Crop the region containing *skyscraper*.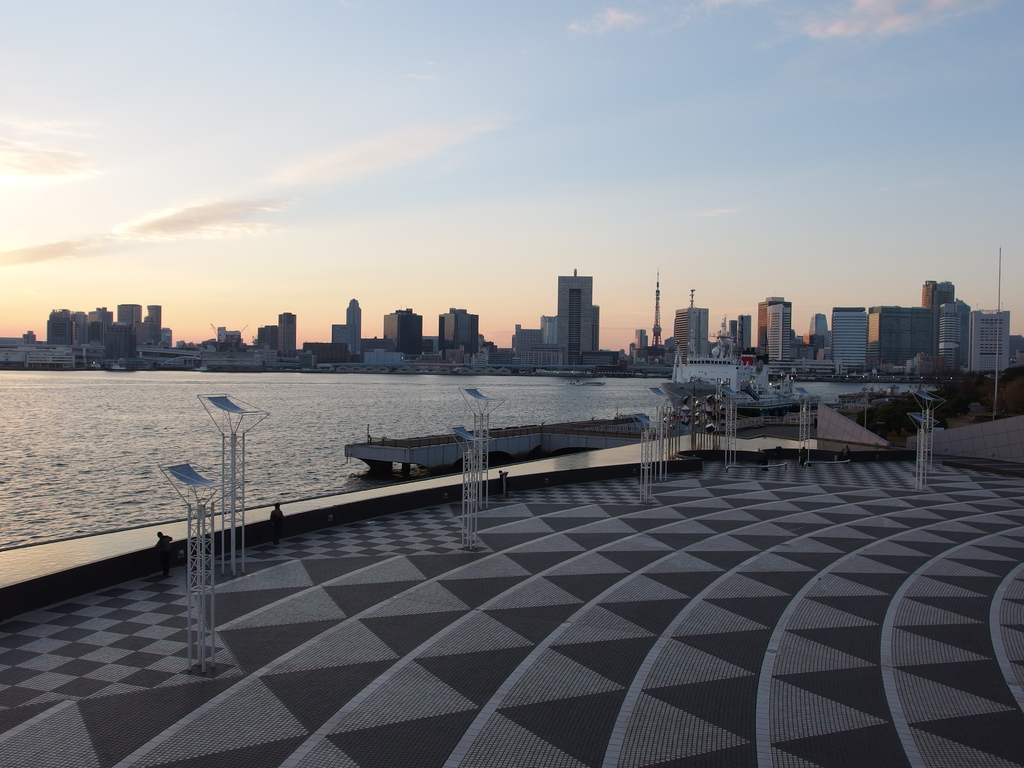
Crop region: detection(877, 305, 938, 372).
